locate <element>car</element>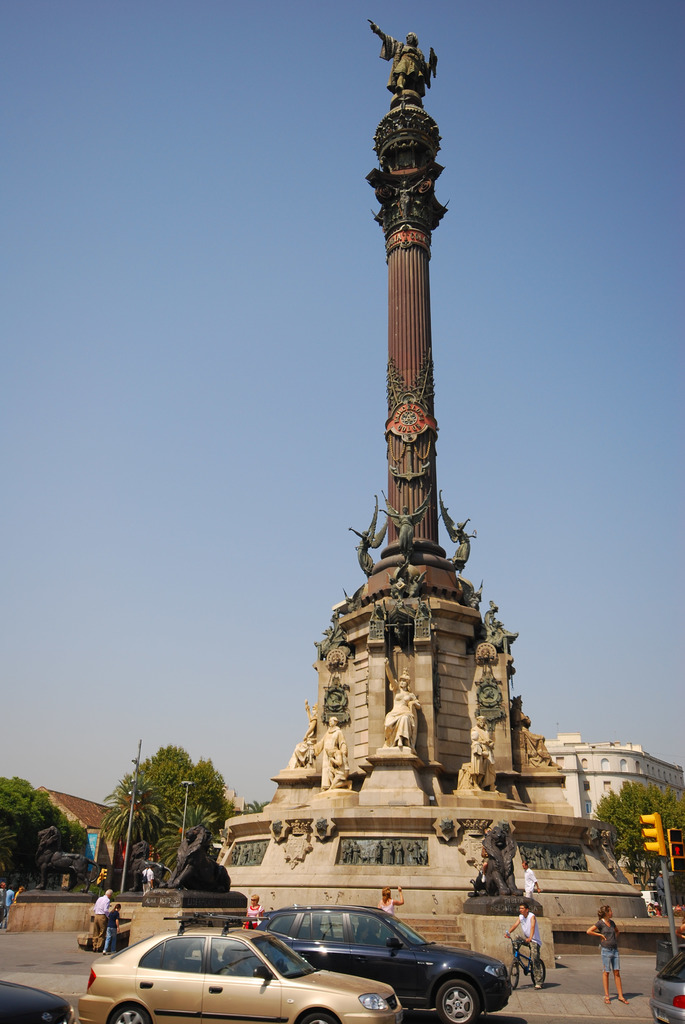
crop(647, 944, 684, 1023)
